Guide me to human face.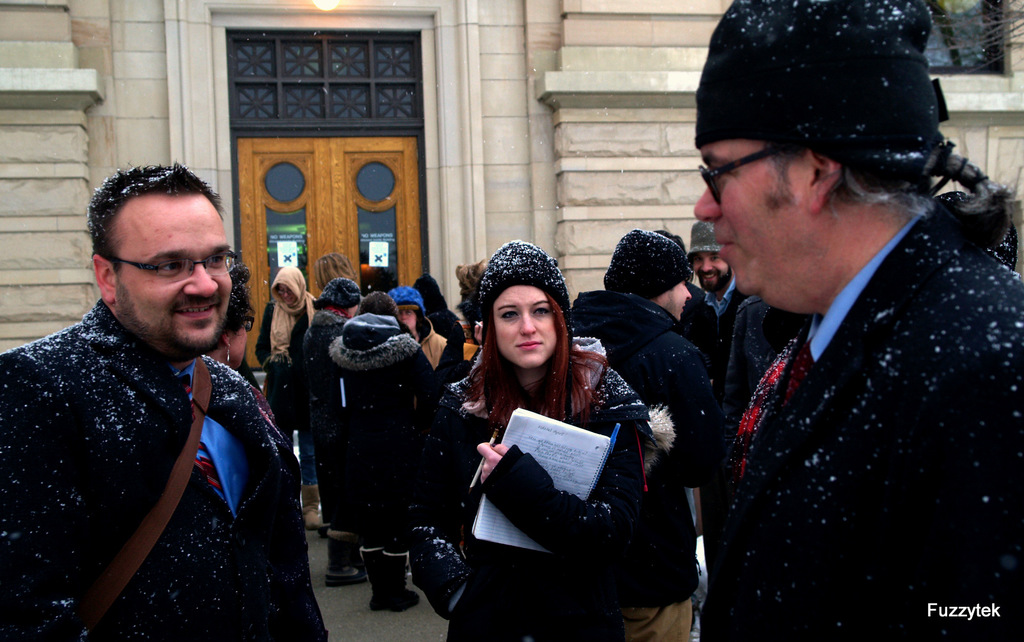
Guidance: {"left": 667, "top": 277, "right": 691, "bottom": 323}.
